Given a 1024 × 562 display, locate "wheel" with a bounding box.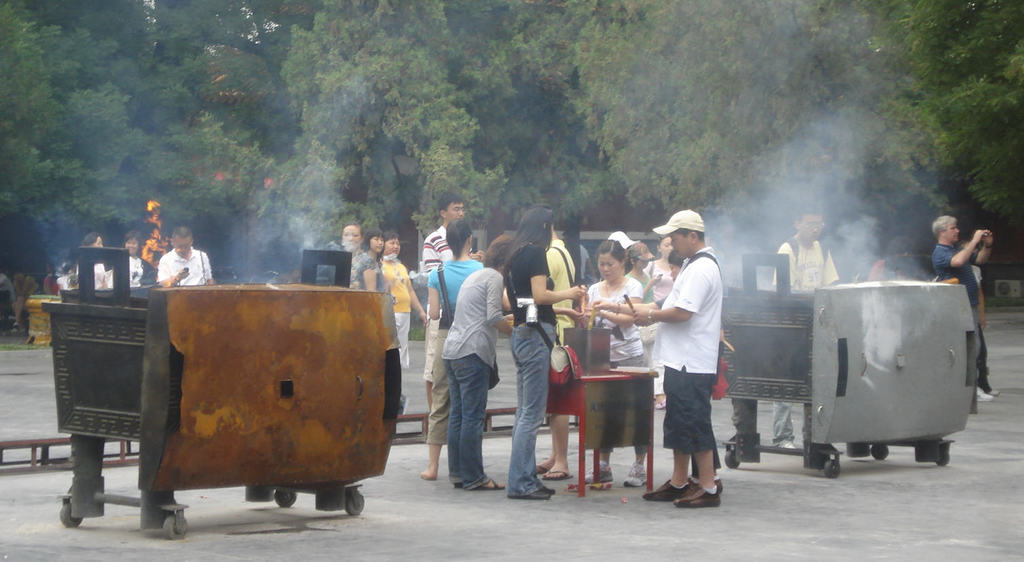
Located: 870:444:890:459.
